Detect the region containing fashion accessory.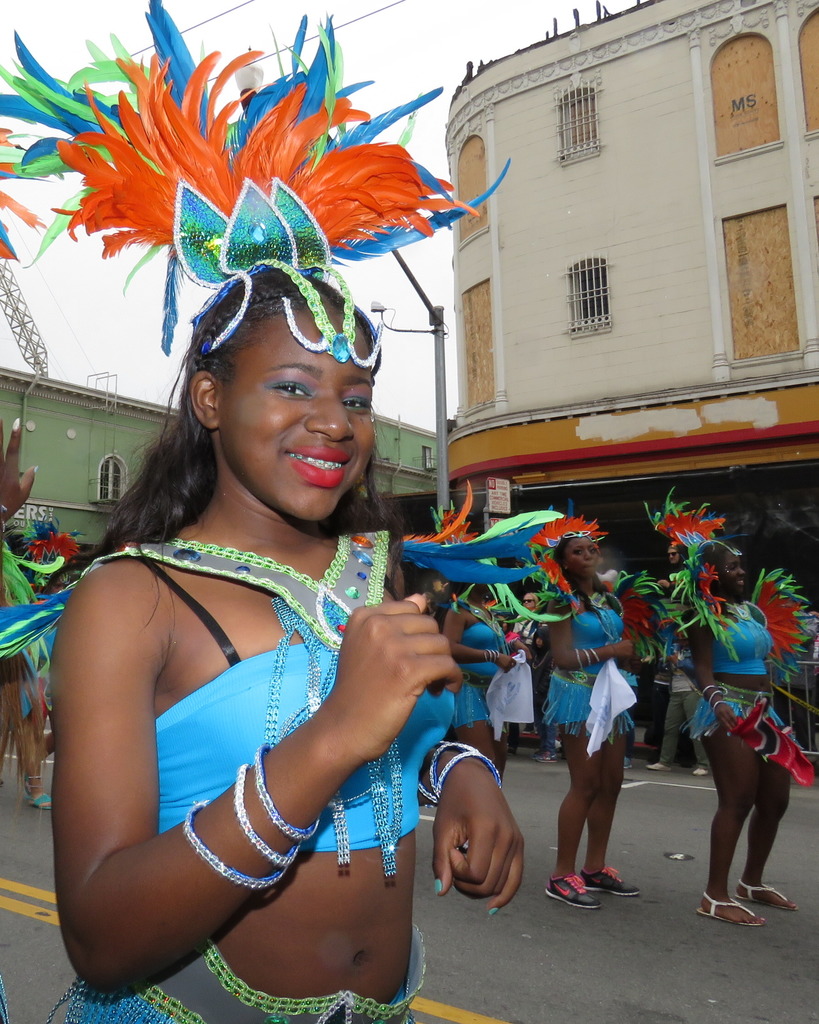
box(738, 874, 802, 911).
